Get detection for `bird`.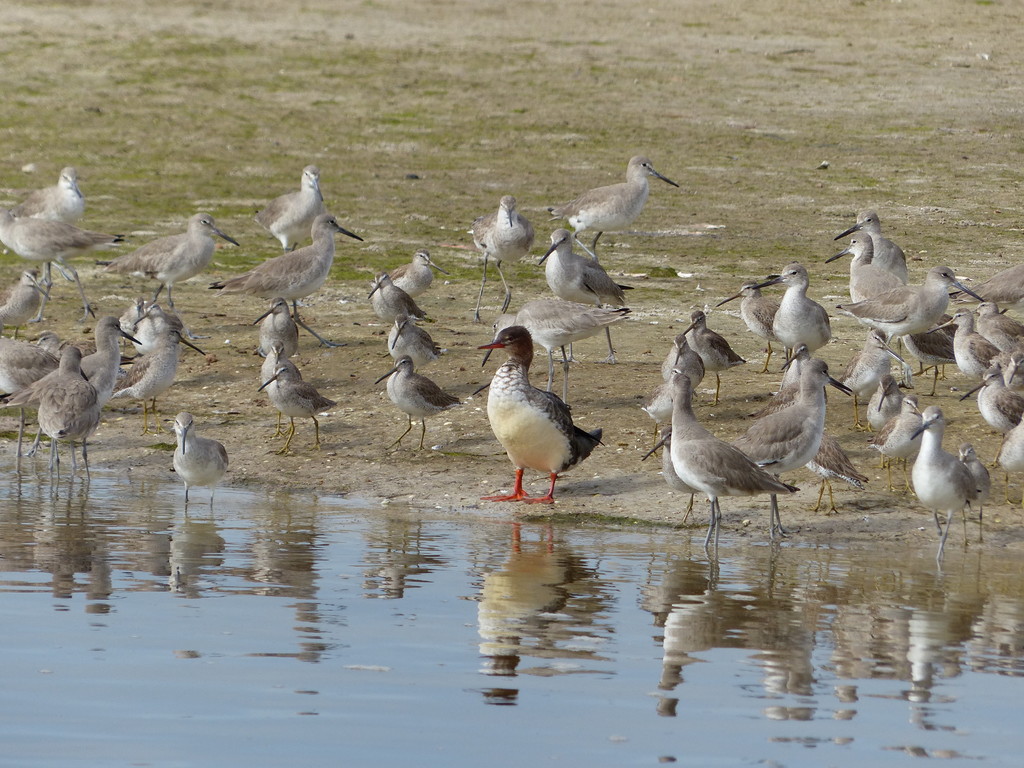
Detection: 47 337 85 363.
